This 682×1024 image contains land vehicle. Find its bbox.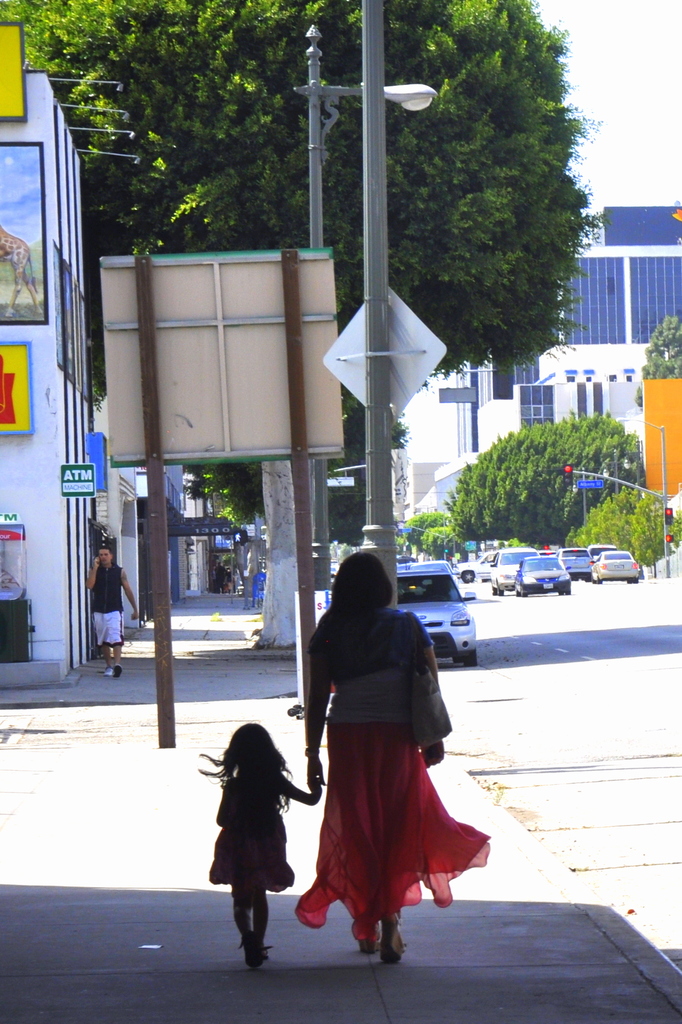
l=445, t=556, r=459, b=586.
